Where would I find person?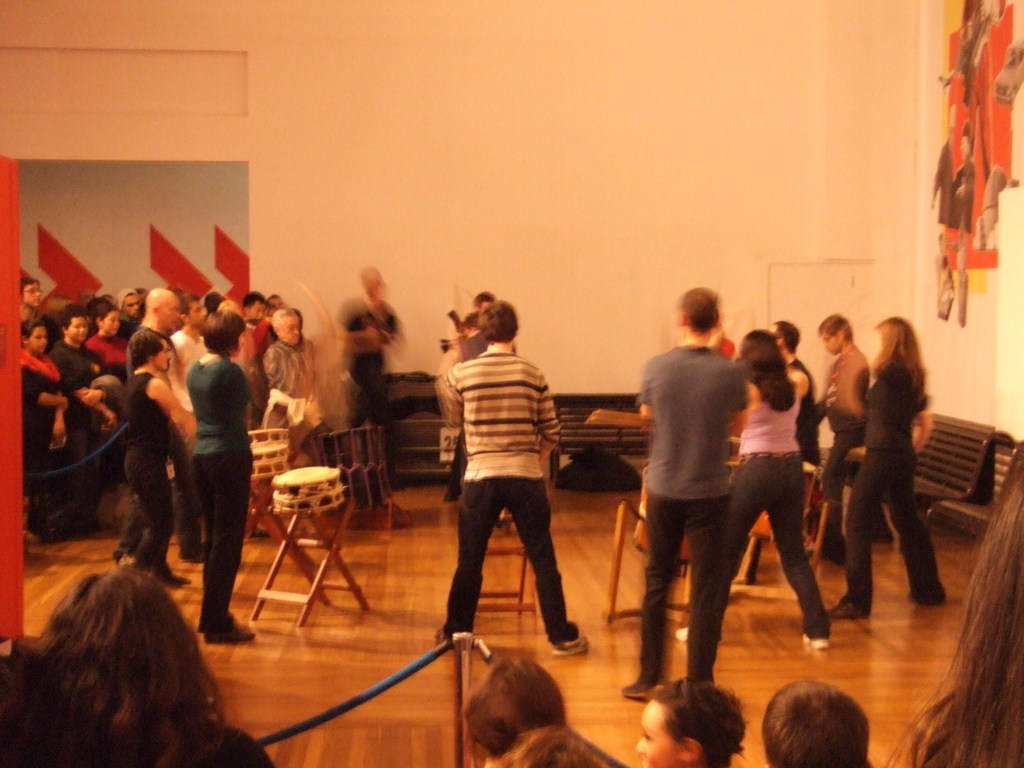
At (868,436,1023,767).
